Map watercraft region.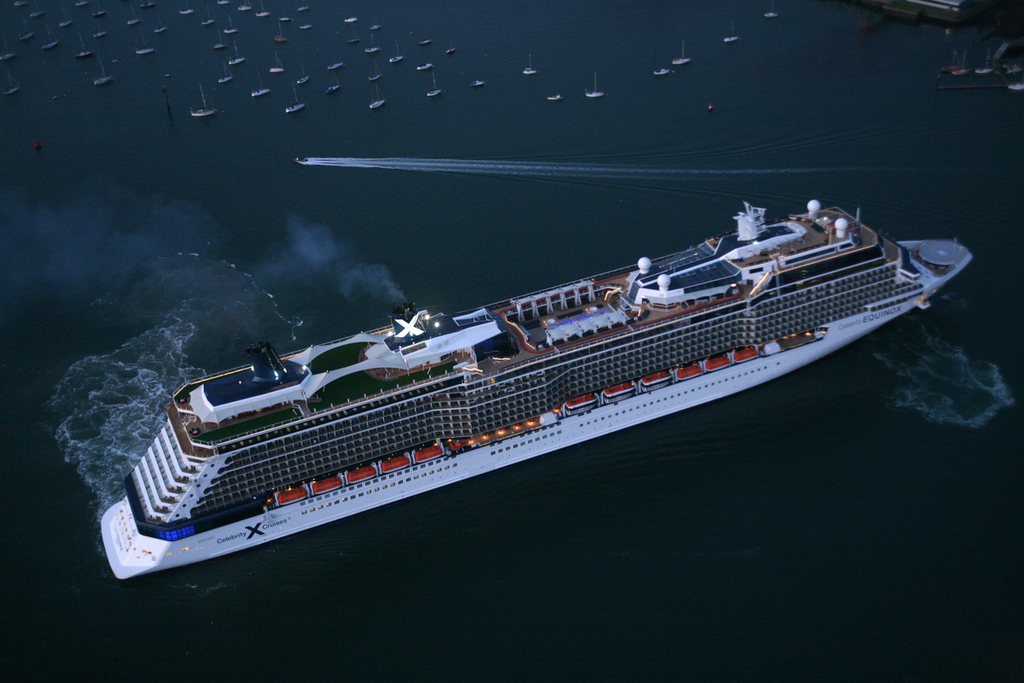
Mapped to <box>4,67,24,98</box>.
